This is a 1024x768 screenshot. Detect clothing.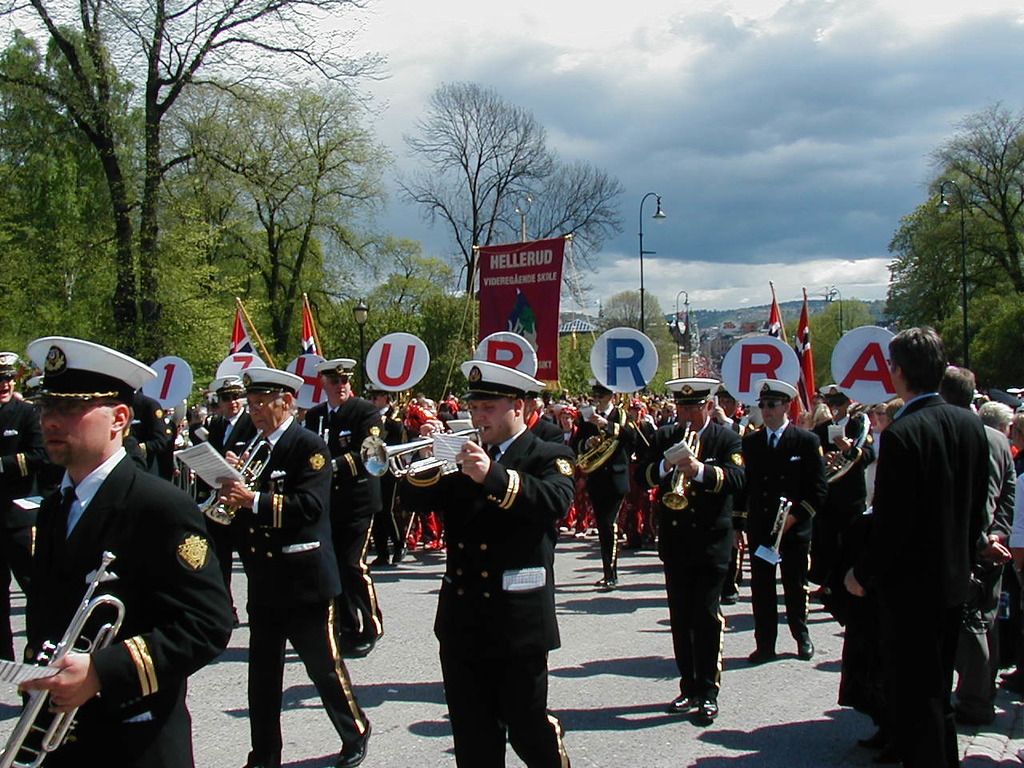
crop(230, 366, 362, 767).
